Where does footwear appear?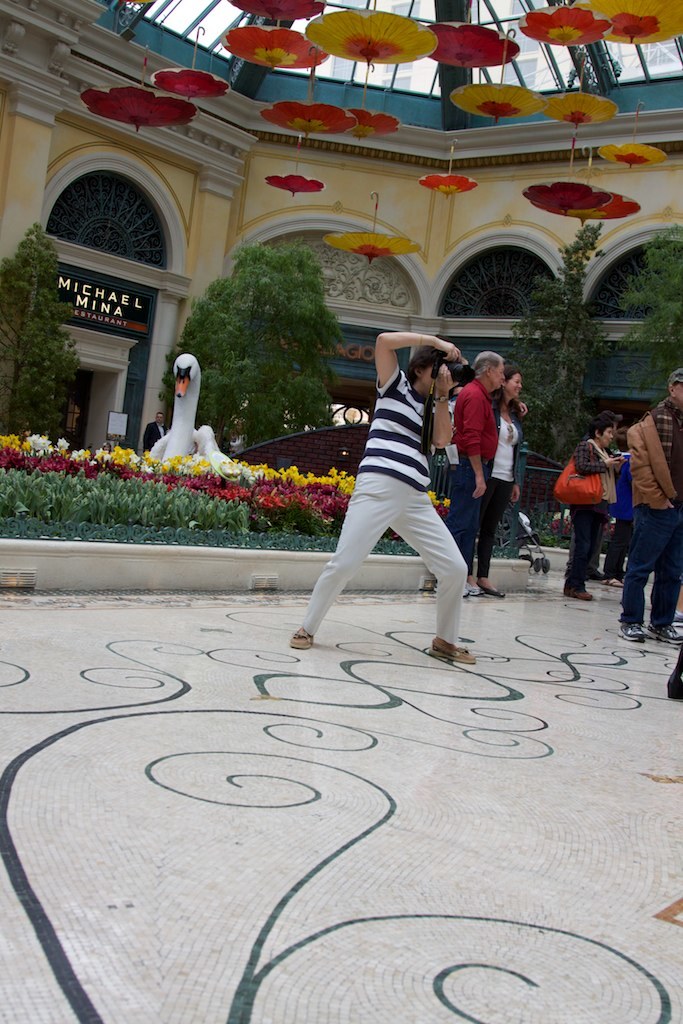
Appears at locate(674, 611, 682, 625).
